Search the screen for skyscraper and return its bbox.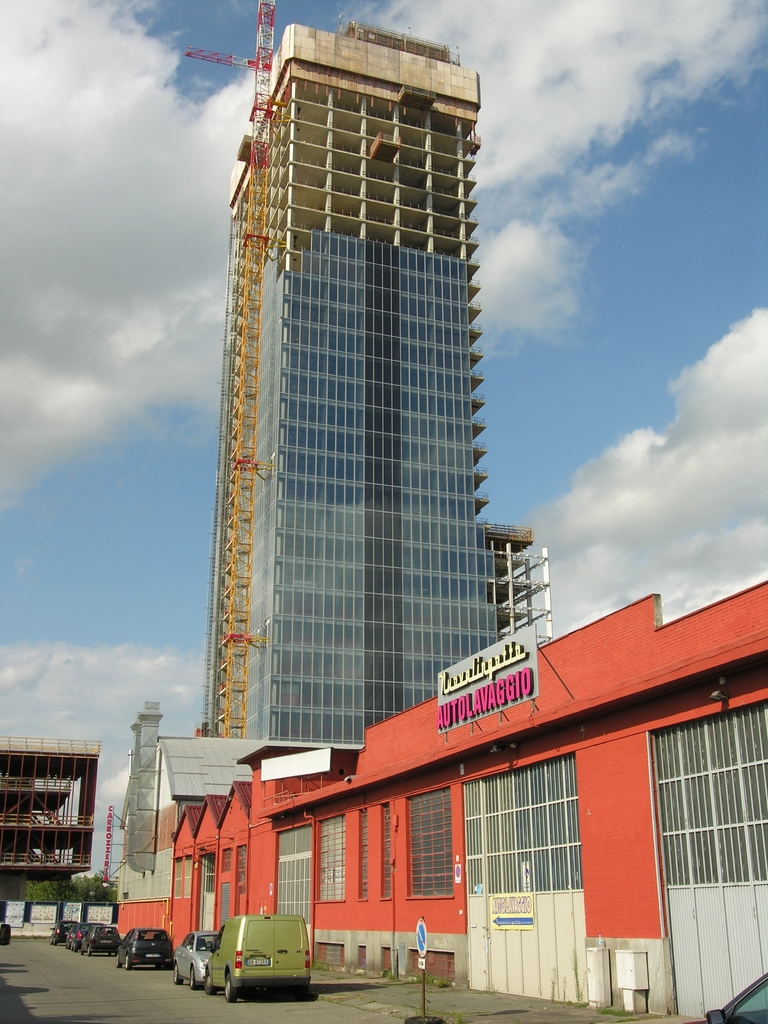
Found: [left=155, top=17, right=550, bottom=774].
